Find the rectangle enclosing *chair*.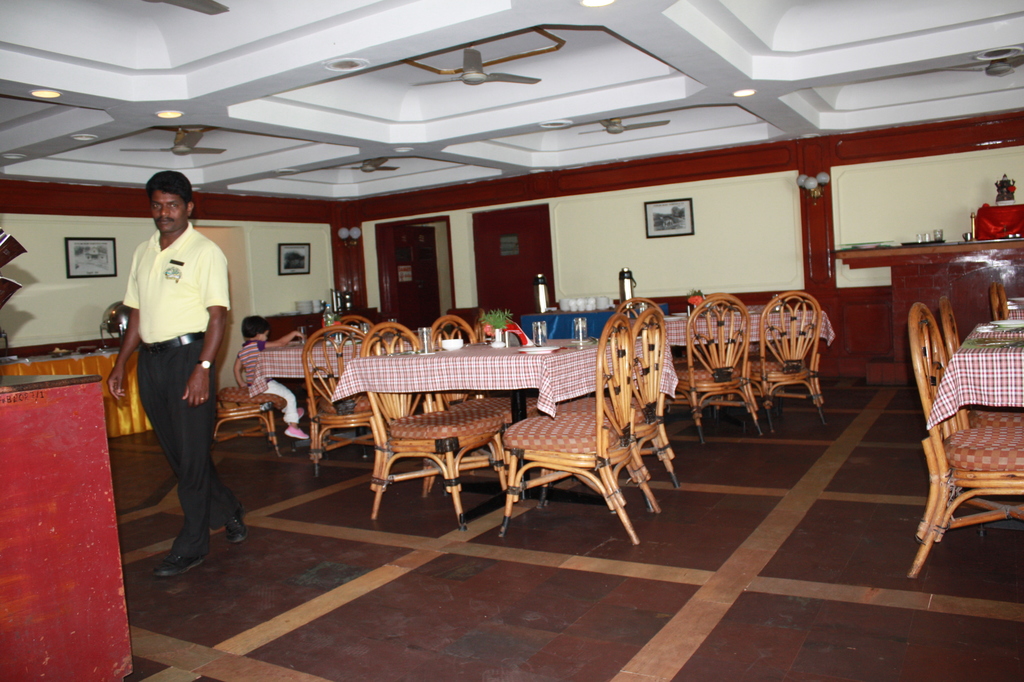
<bbox>425, 316, 551, 487</bbox>.
